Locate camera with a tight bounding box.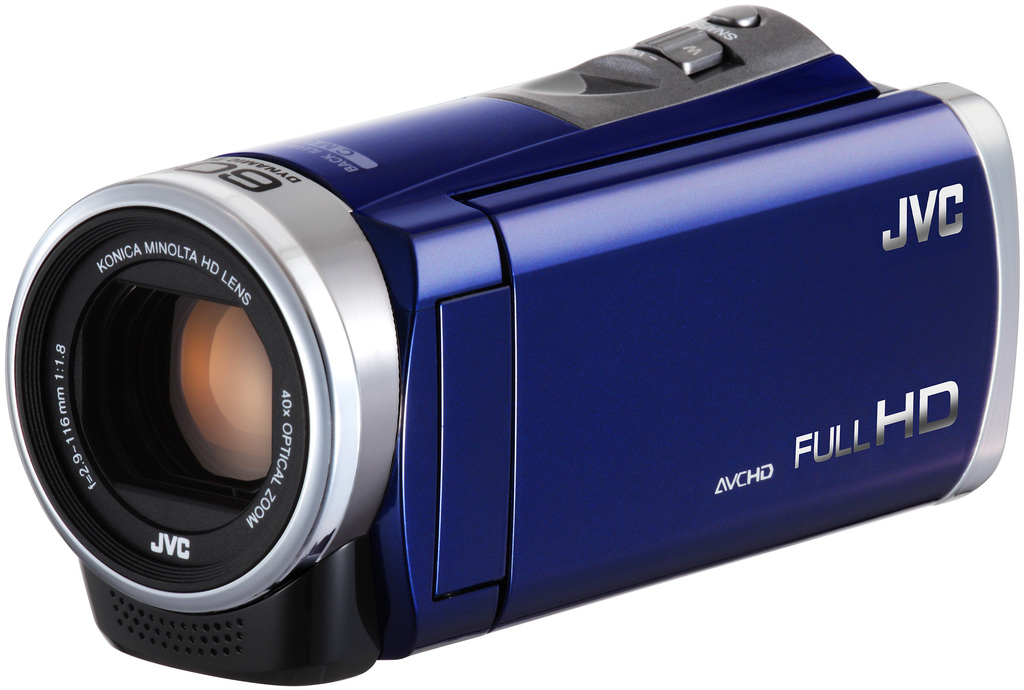
Rect(3, 3, 1023, 687).
